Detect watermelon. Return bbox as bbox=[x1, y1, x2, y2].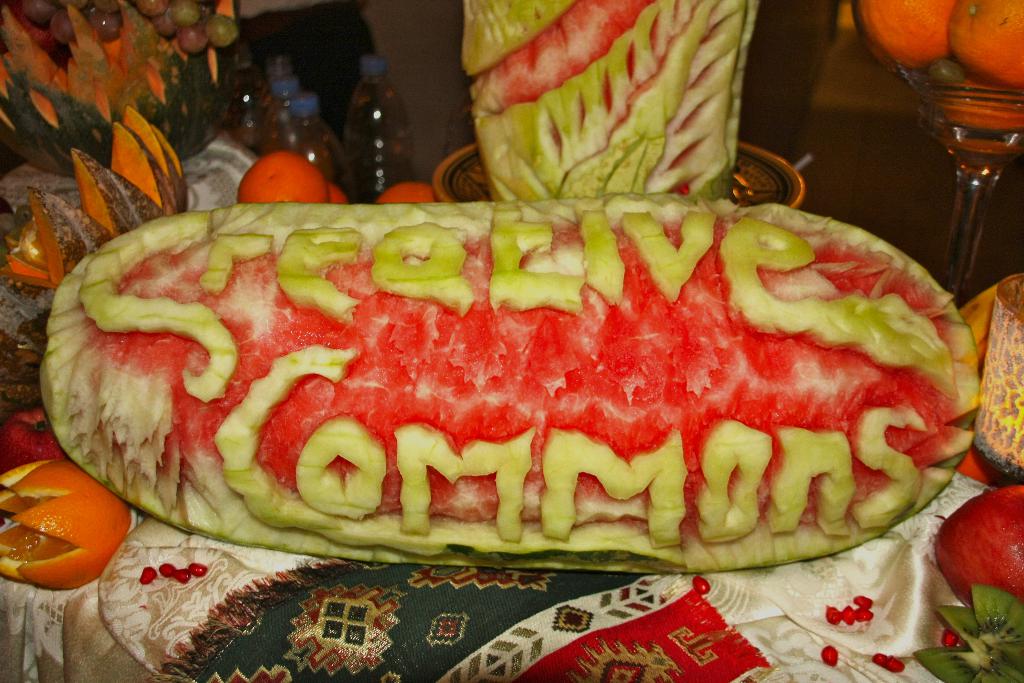
bbox=[40, 200, 982, 583].
